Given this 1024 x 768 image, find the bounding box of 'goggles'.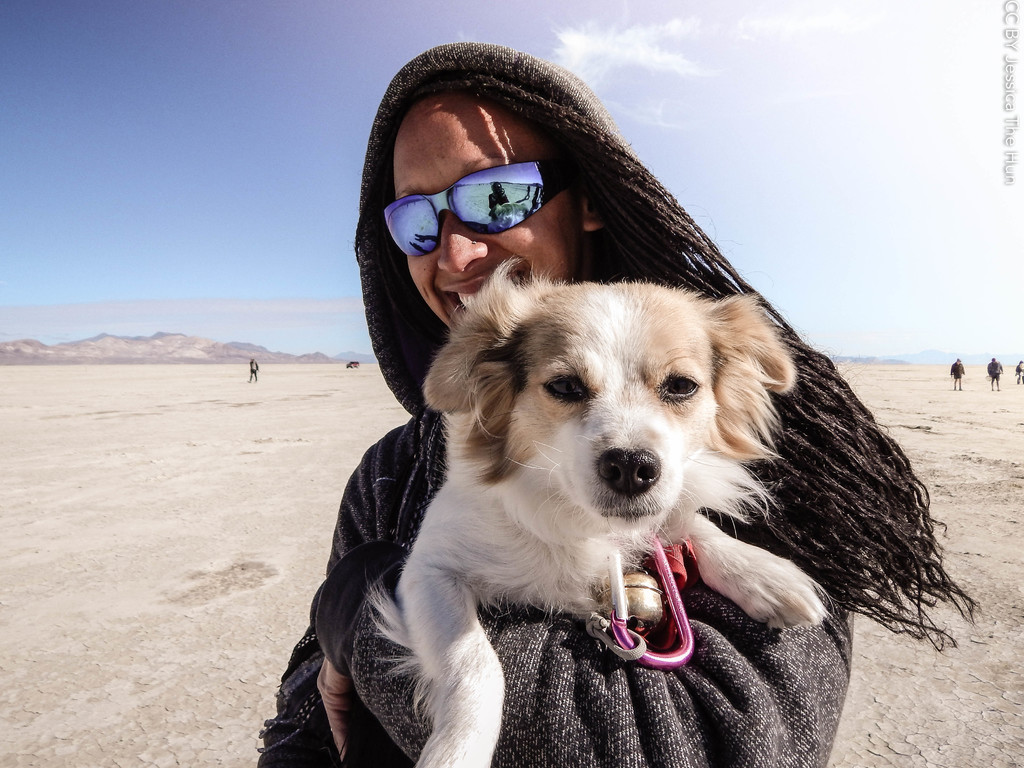
<bbox>369, 152, 582, 257</bbox>.
